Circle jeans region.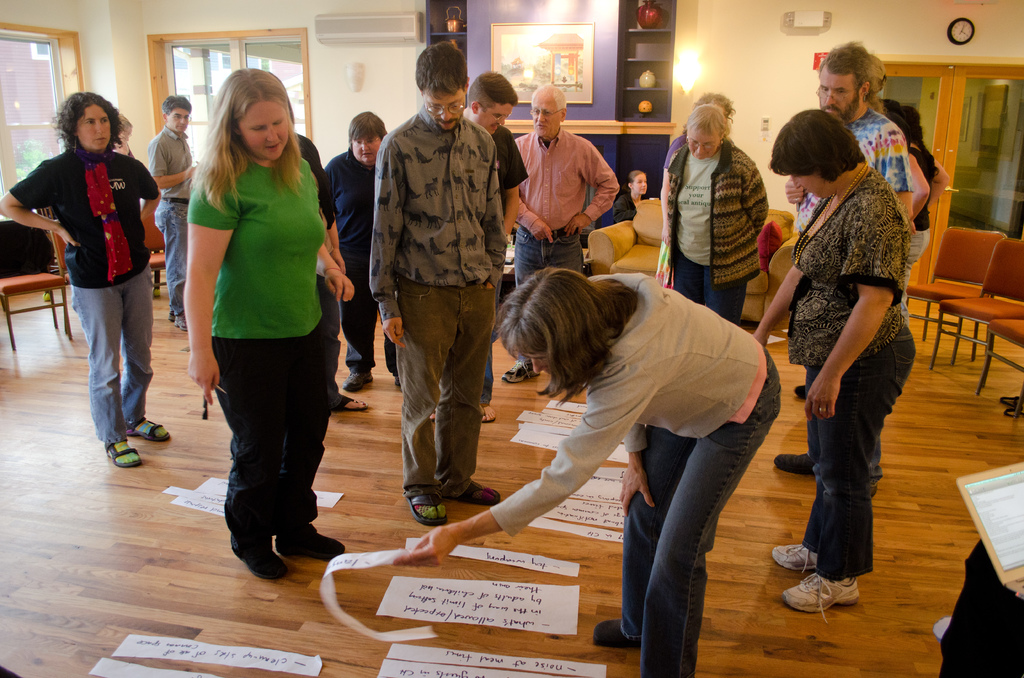
Region: (606, 423, 760, 662).
